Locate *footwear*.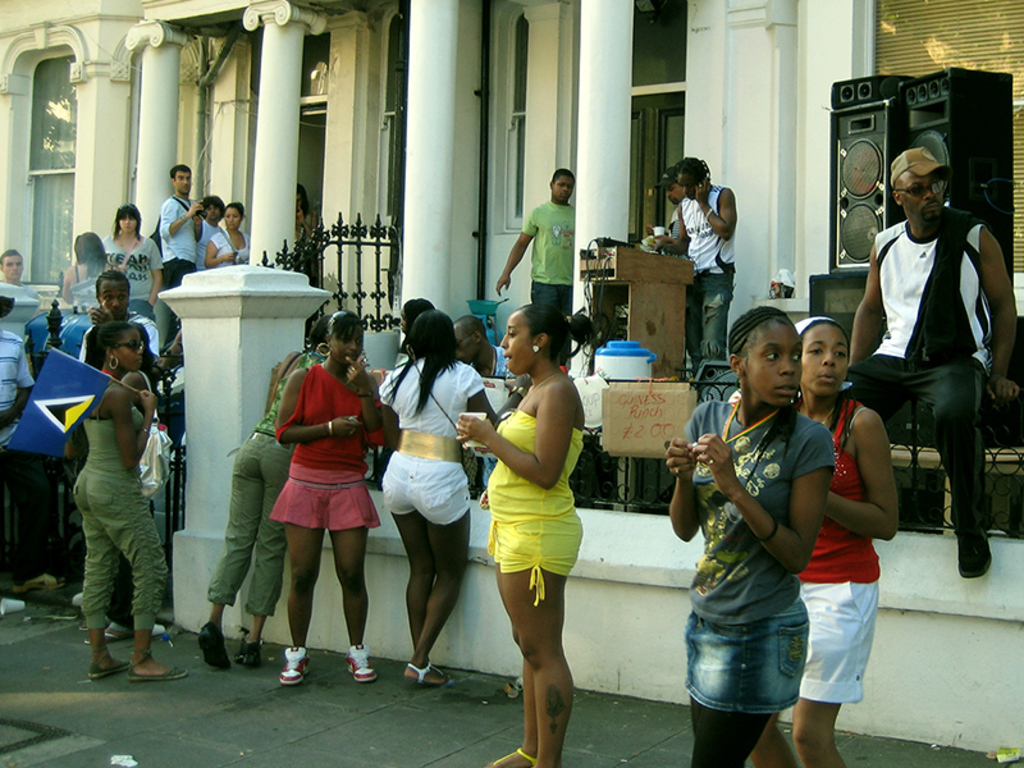
Bounding box: BBox(403, 660, 449, 684).
